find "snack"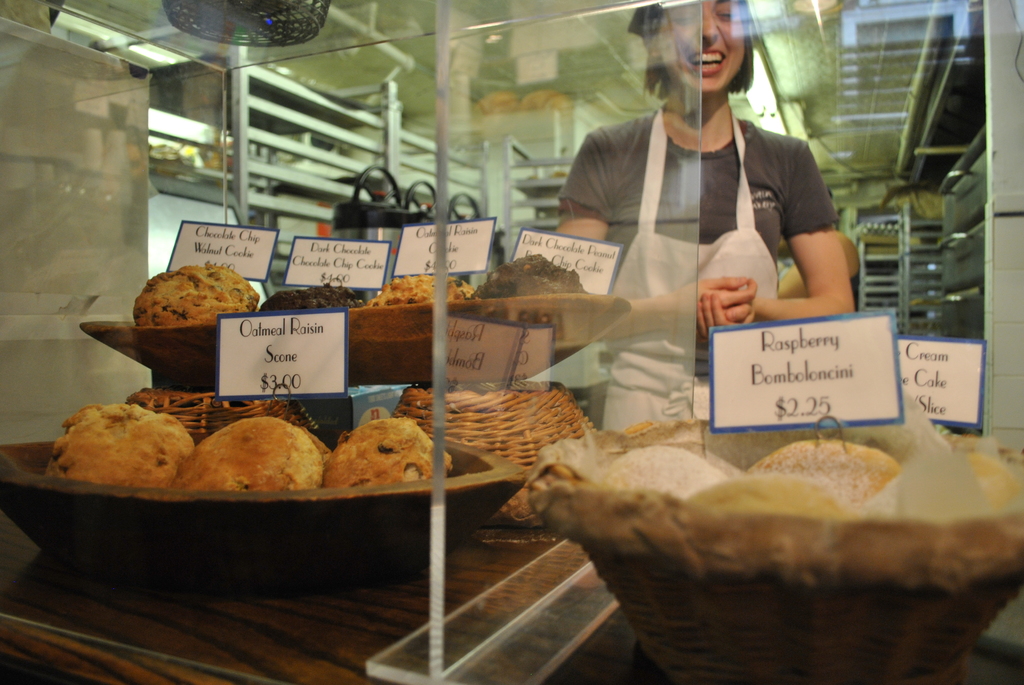
pyautogui.locateOnScreen(48, 400, 180, 494)
